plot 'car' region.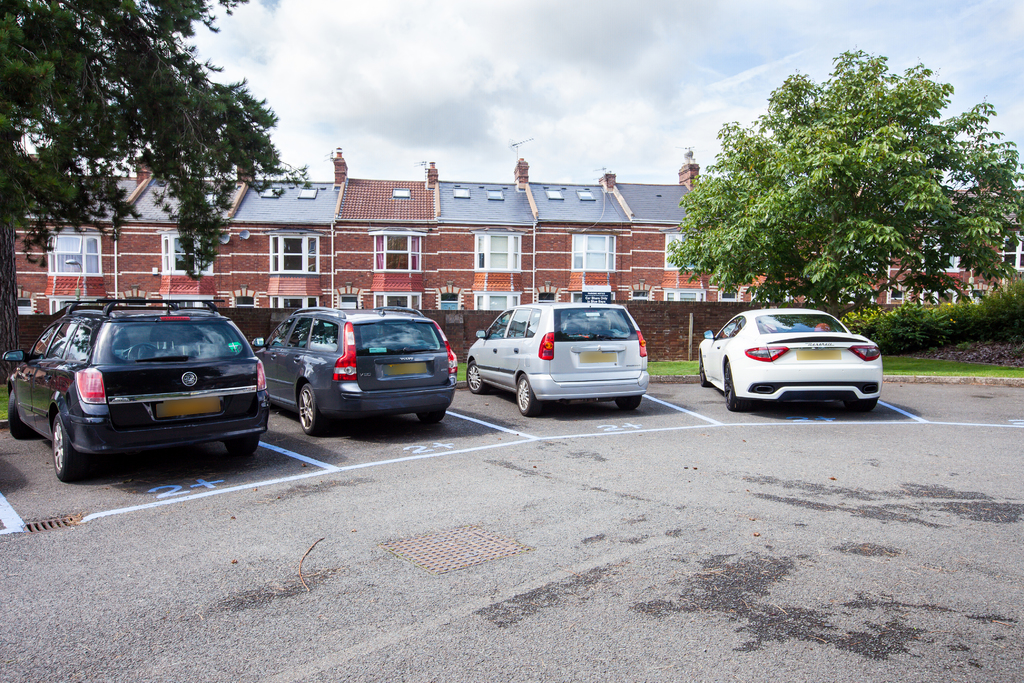
Plotted at {"x1": 701, "y1": 308, "x2": 884, "y2": 413}.
